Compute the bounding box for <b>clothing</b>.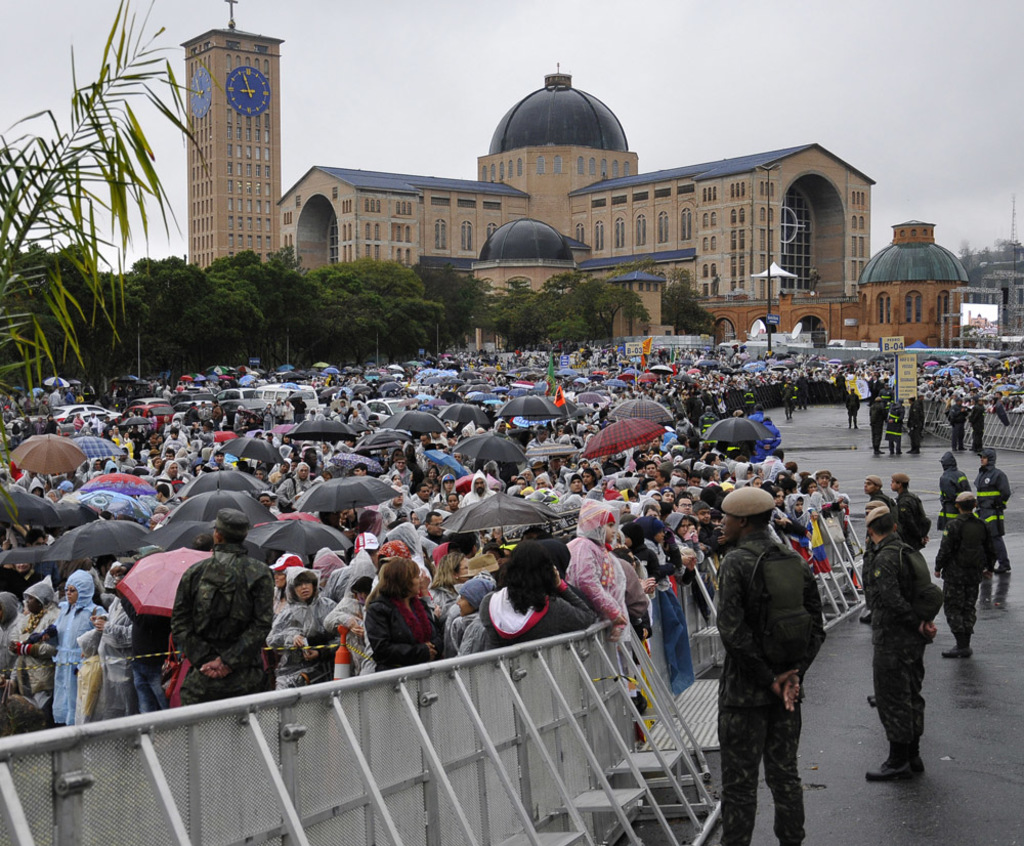
(x1=713, y1=531, x2=825, y2=845).
